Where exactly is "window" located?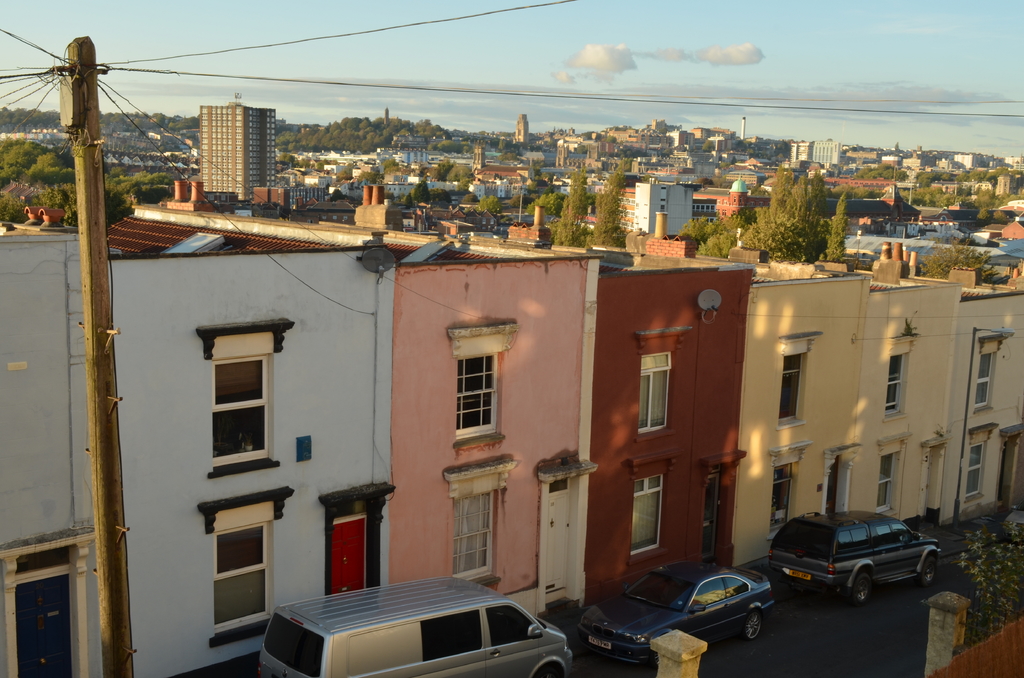
Its bounding box is (766, 441, 813, 537).
